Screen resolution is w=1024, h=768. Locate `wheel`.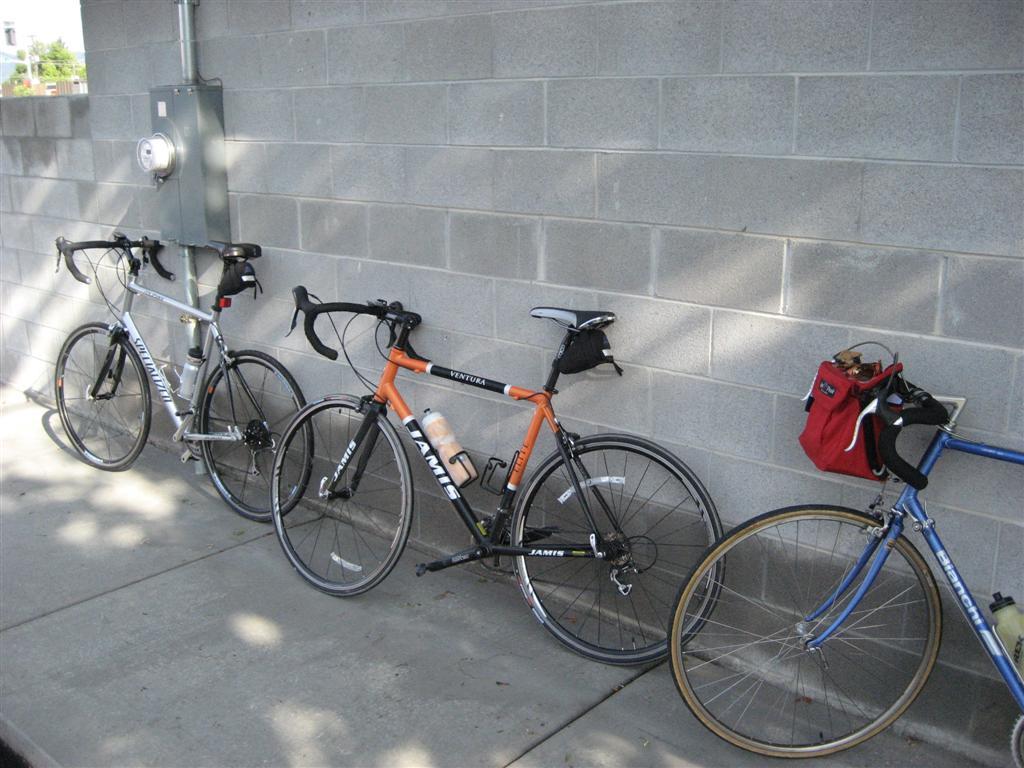
(left=195, top=350, right=312, bottom=523).
